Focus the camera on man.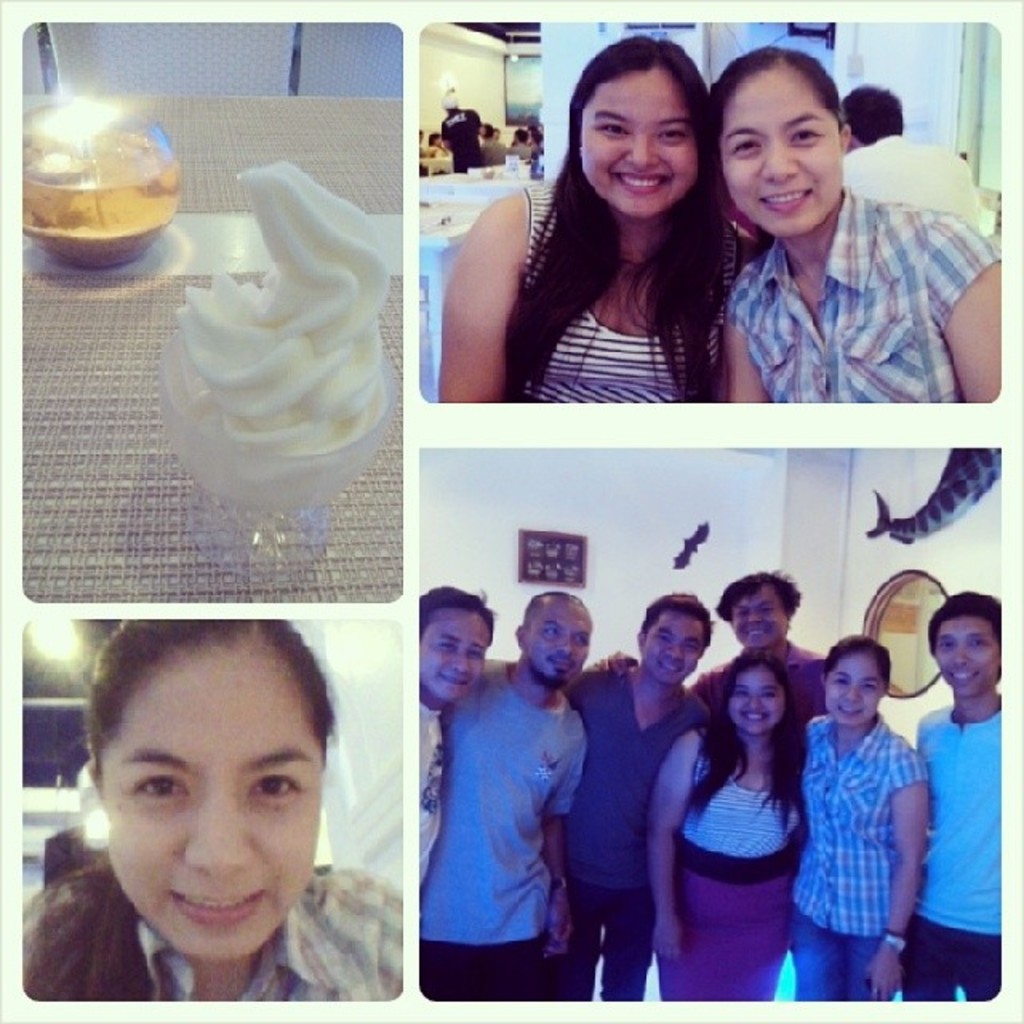
Focus region: [x1=405, y1=566, x2=637, y2=1018].
